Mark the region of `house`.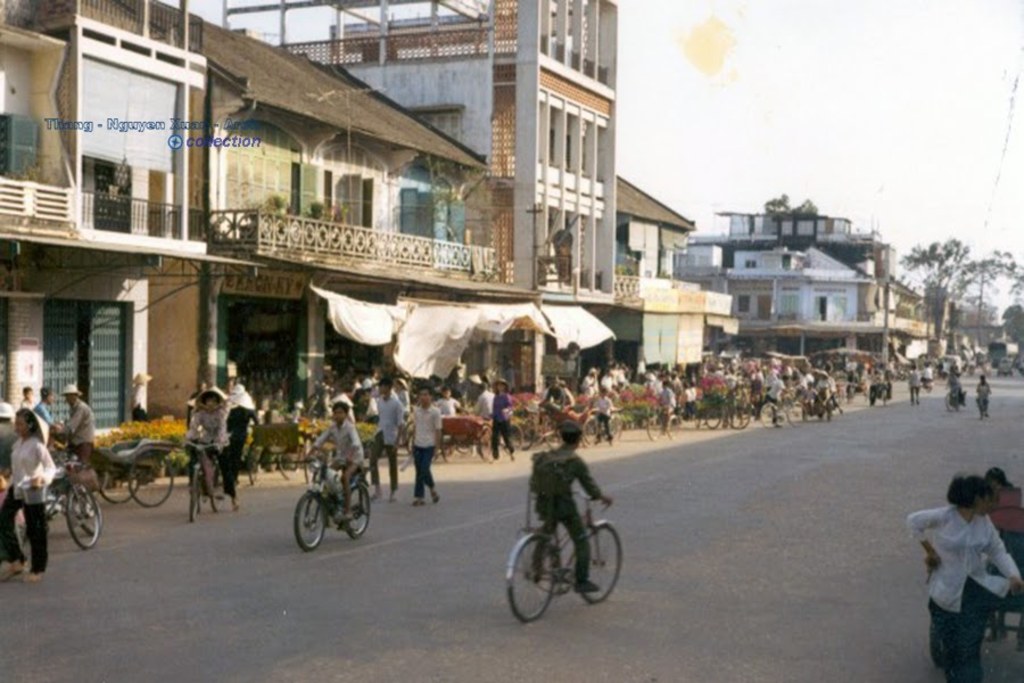
Region: {"left": 0, "top": 0, "right": 204, "bottom": 441}.
